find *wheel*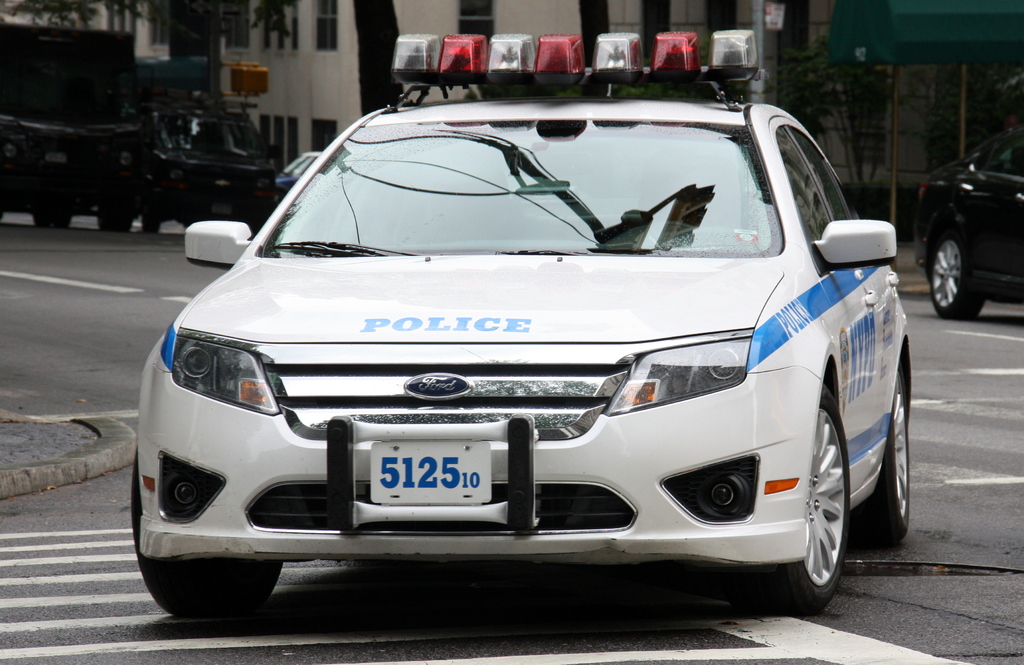
bbox=(924, 230, 987, 321)
